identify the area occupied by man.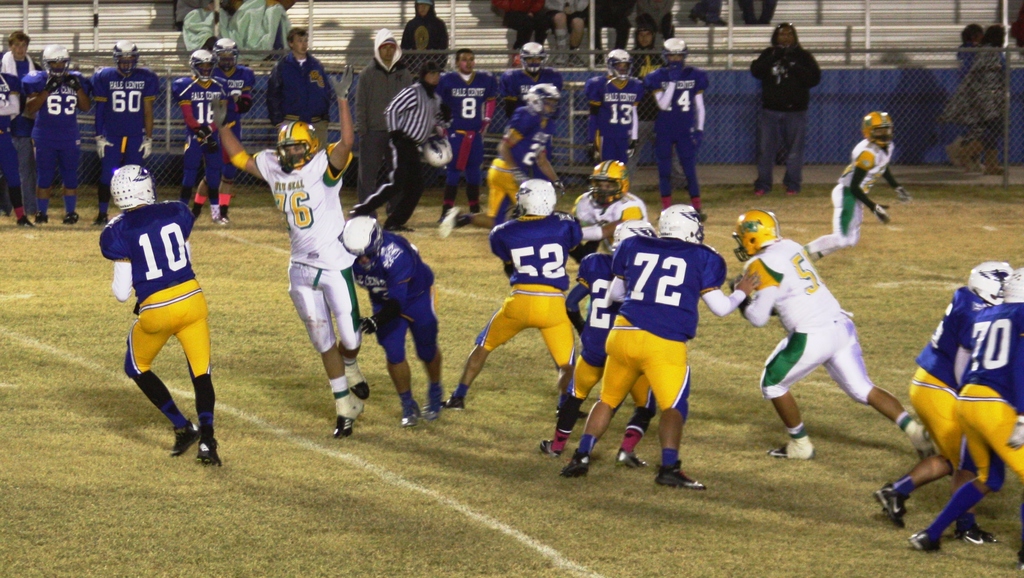
Area: region(870, 258, 1015, 545).
